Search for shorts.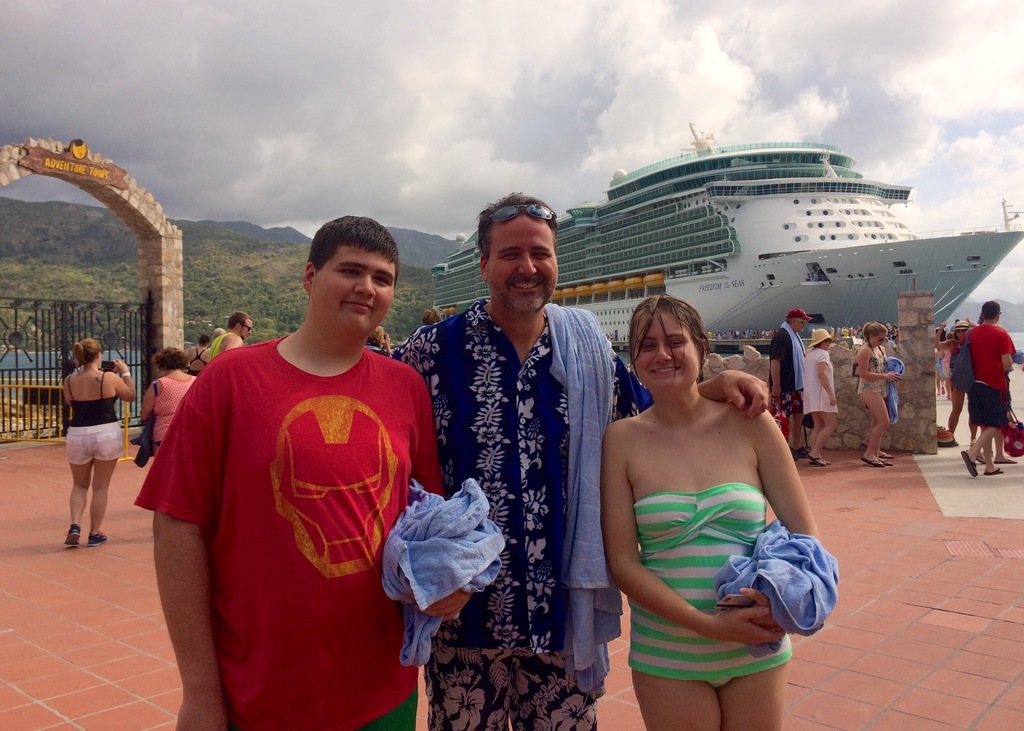
Found at Rect(775, 394, 803, 415).
